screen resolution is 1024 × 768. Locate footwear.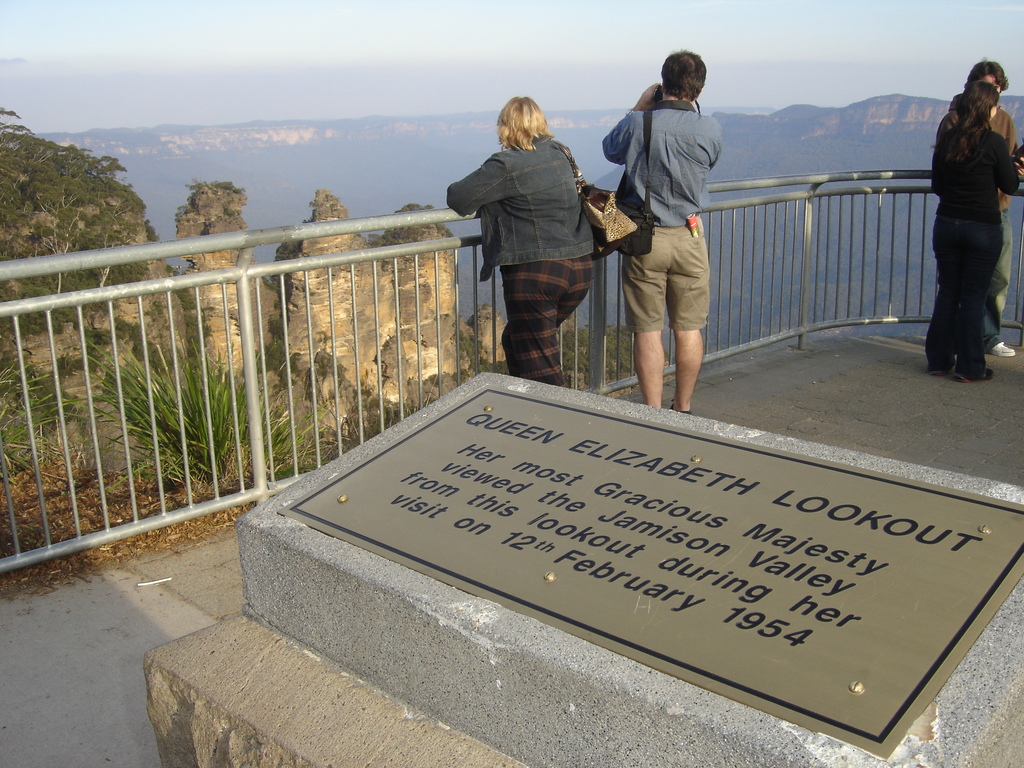
955,358,995,379.
